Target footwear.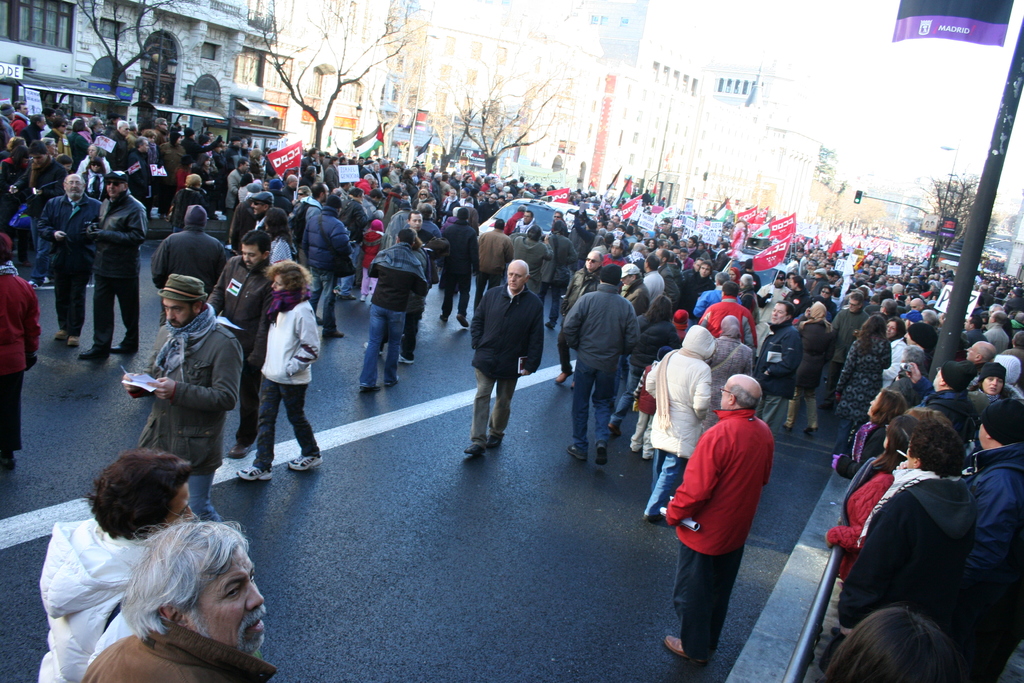
Target region: l=567, t=444, r=582, b=460.
